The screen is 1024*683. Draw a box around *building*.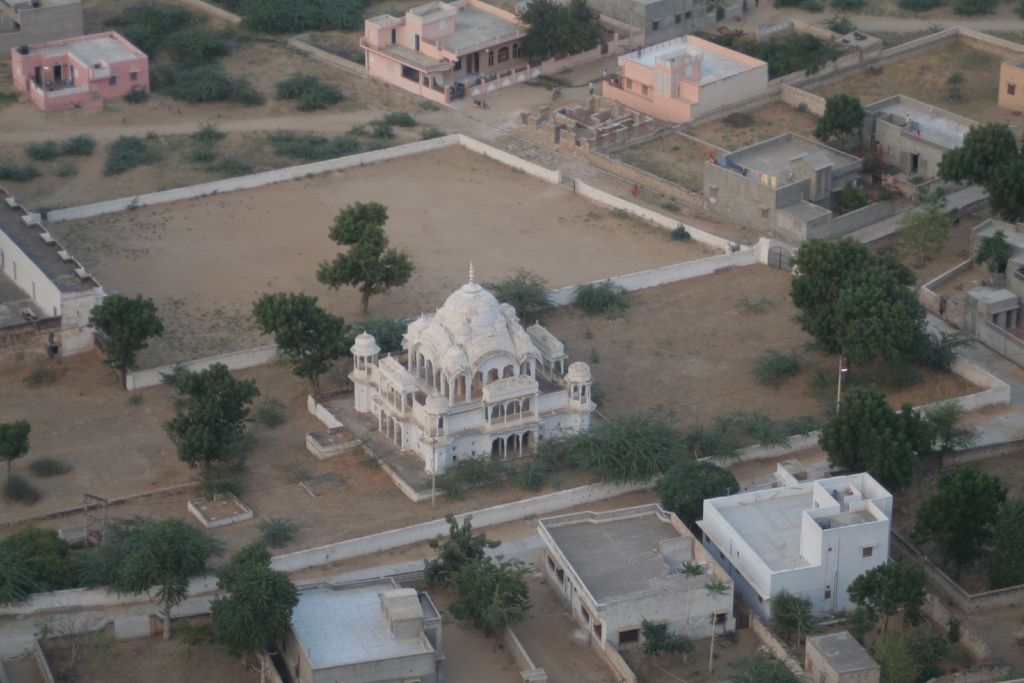
10/31/150/111.
